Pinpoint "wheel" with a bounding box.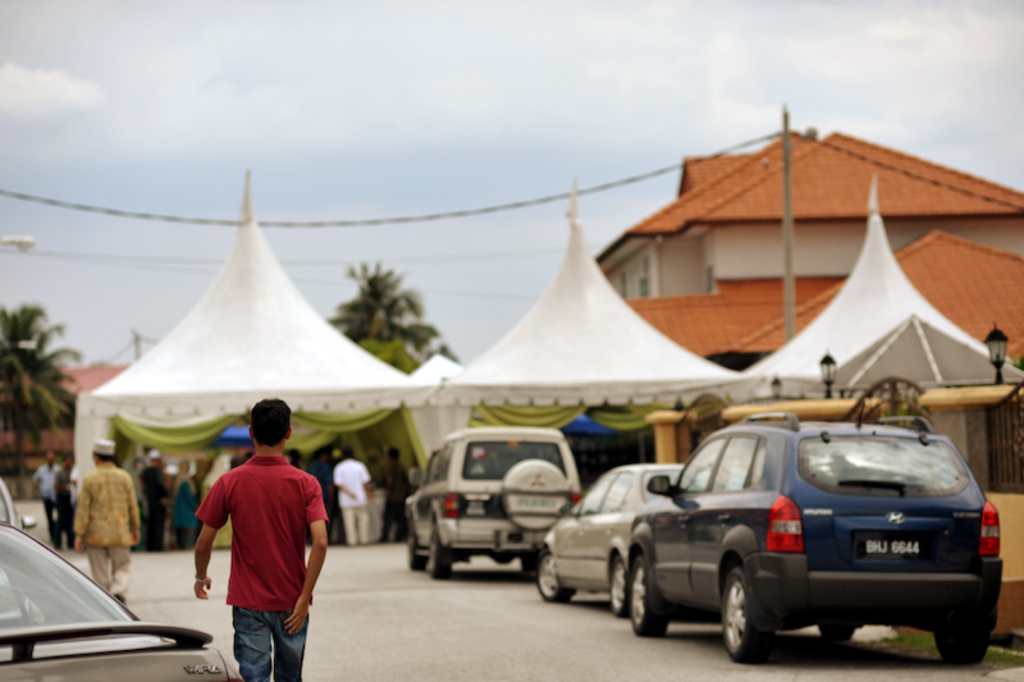
pyautogui.locateOnScreen(422, 525, 447, 572).
